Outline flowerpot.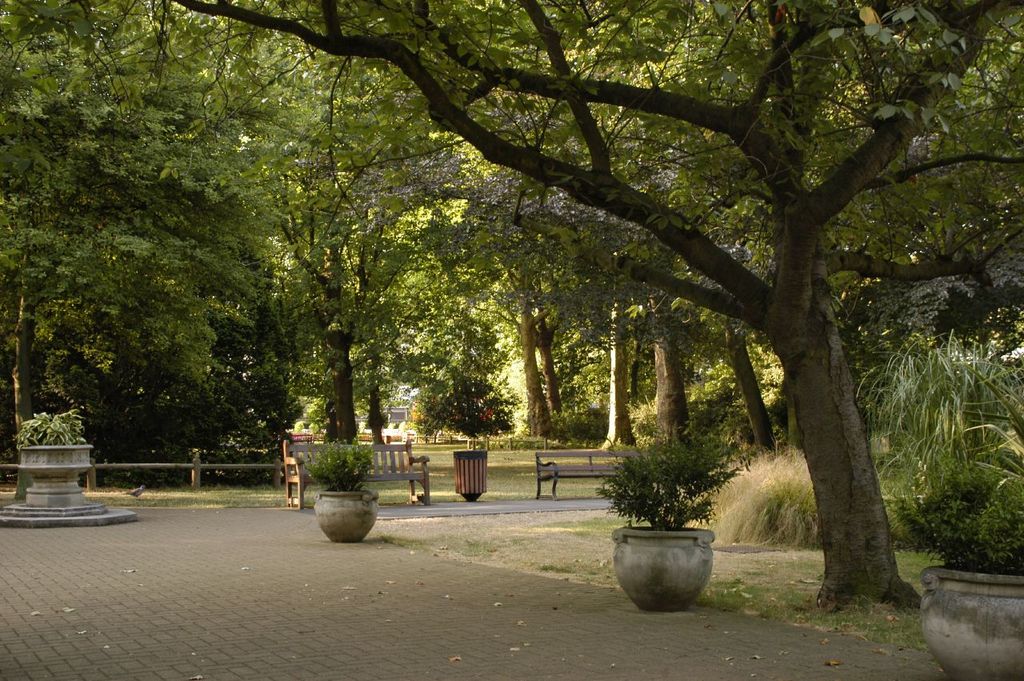
Outline: select_region(22, 439, 94, 475).
